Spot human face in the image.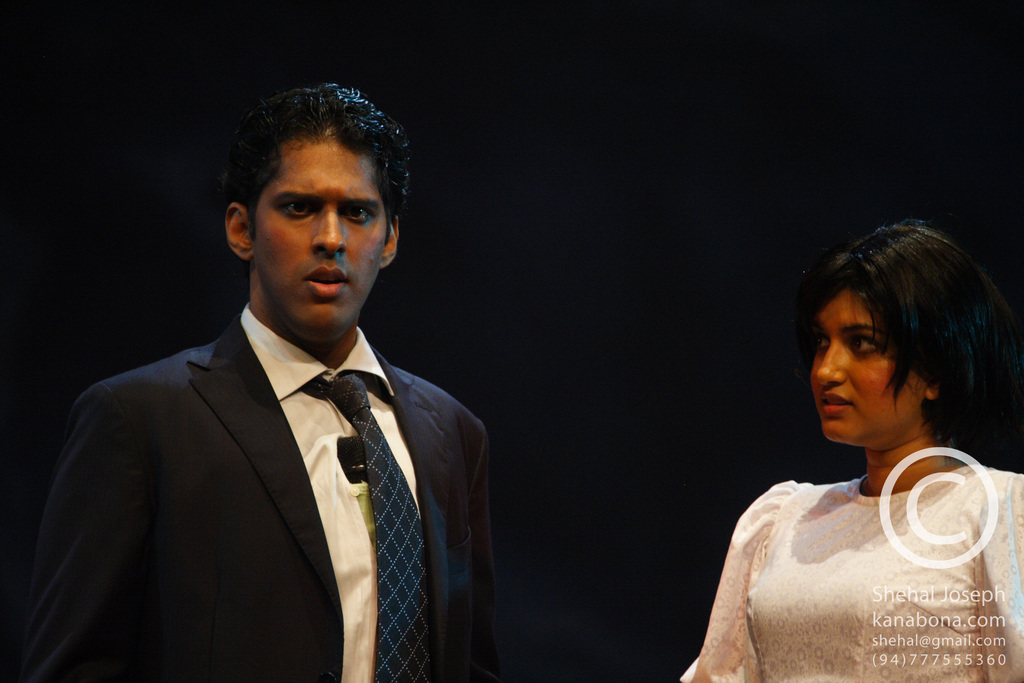
human face found at box=[803, 278, 922, 441].
